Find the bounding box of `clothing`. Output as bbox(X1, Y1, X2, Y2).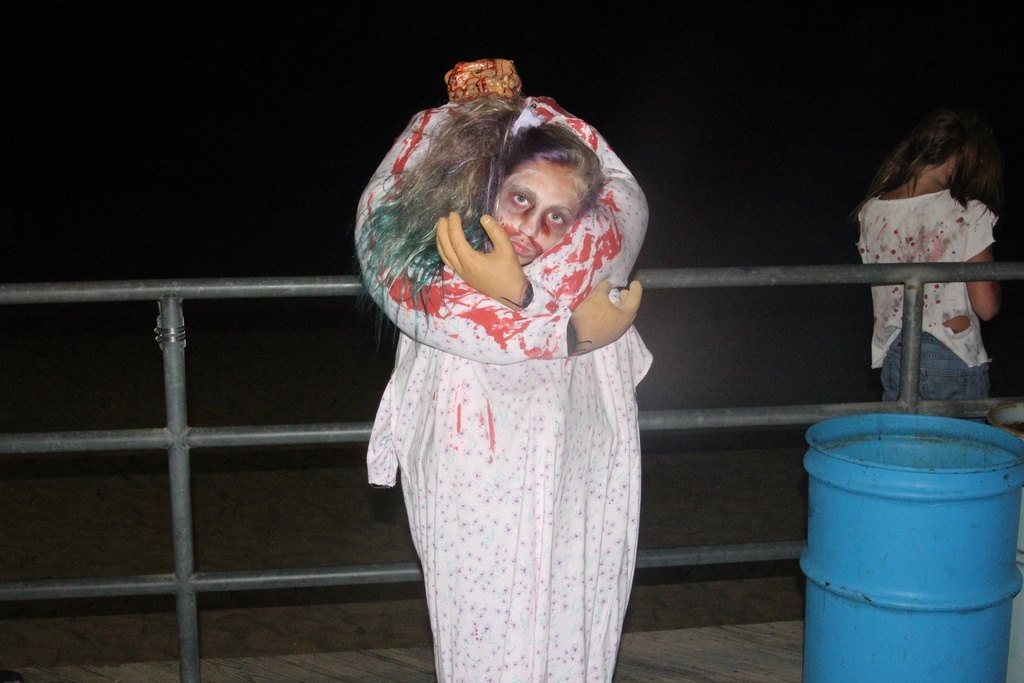
bbox(361, 106, 658, 682).
